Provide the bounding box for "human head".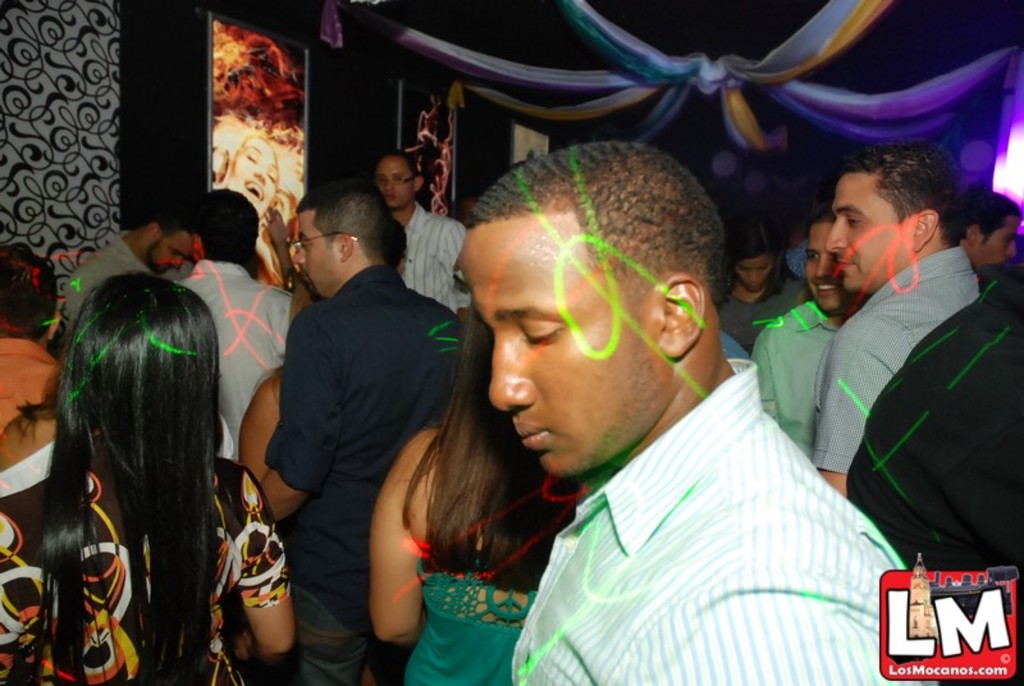
detection(951, 188, 1020, 276).
